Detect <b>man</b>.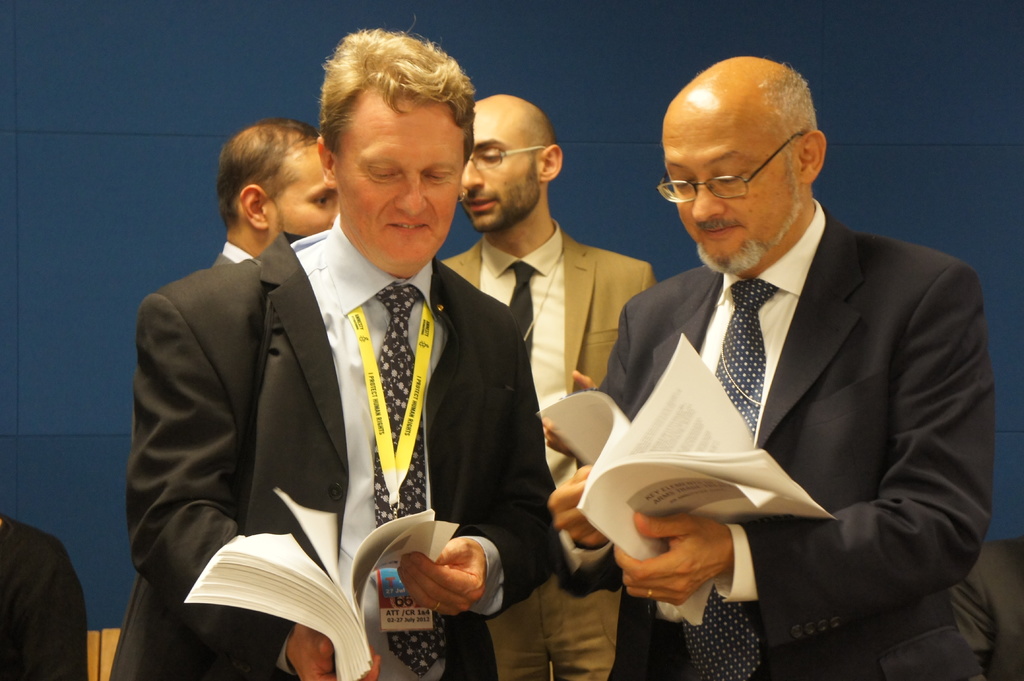
Detected at [left=124, top=17, right=561, bottom=680].
